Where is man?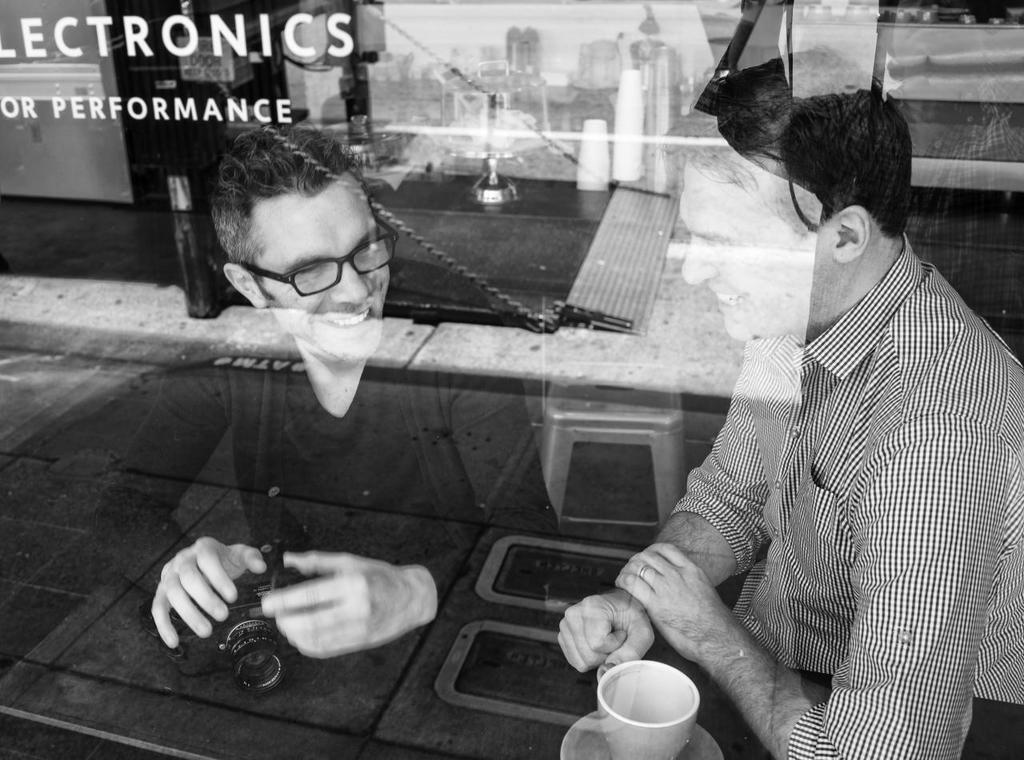
bbox=[607, 101, 1003, 749].
